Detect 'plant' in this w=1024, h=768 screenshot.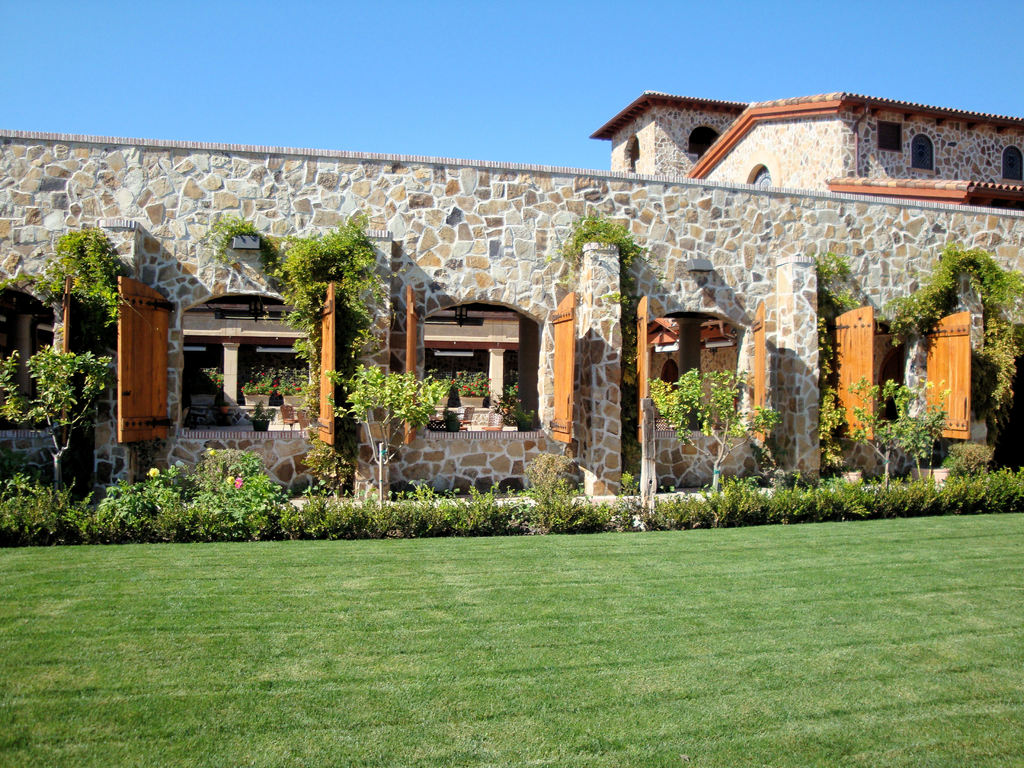
Detection: bbox=[453, 367, 483, 399].
